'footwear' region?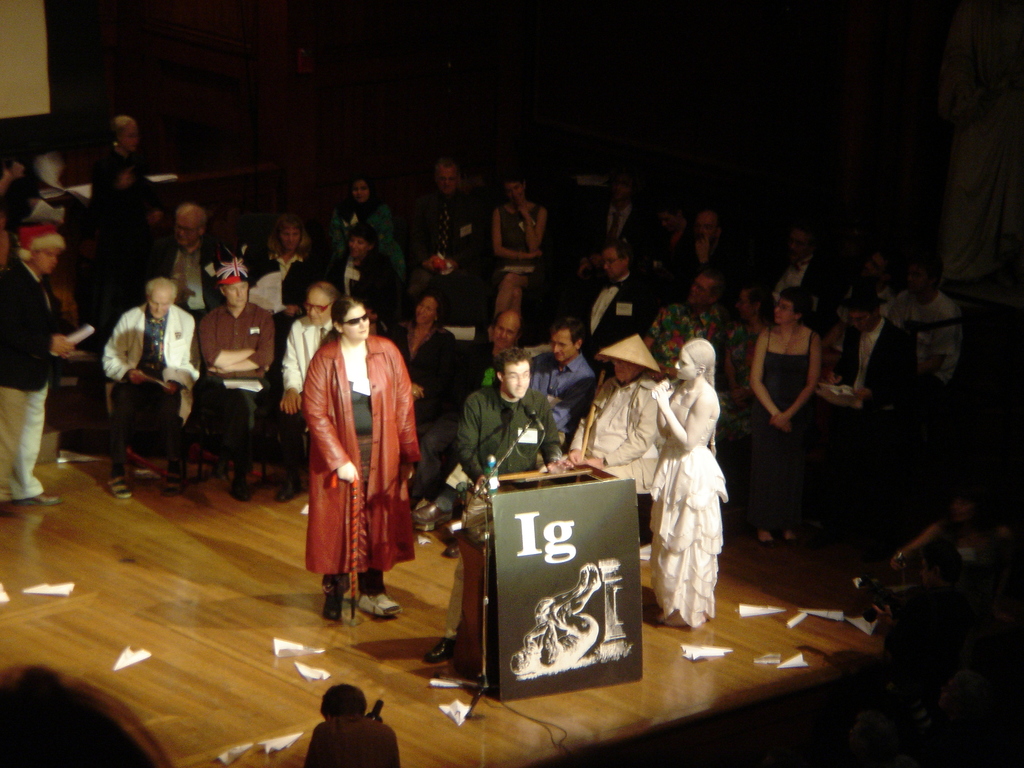
bbox(783, 538, 799, 545)
